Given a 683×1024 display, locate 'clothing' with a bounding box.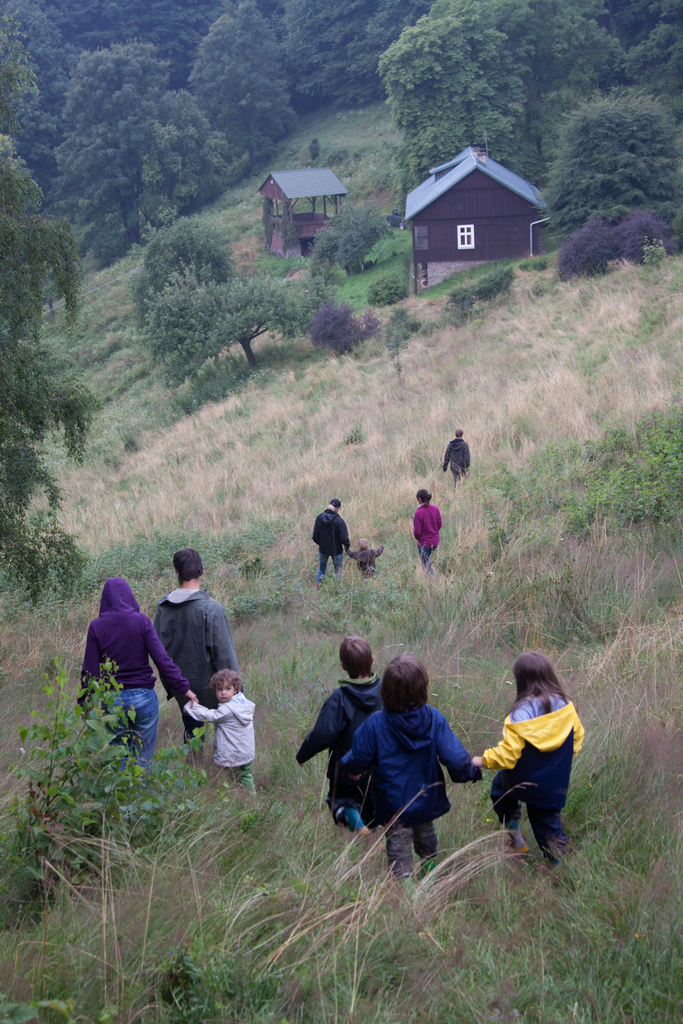
Located: left=488, top=692, right=583, bottom=853.
